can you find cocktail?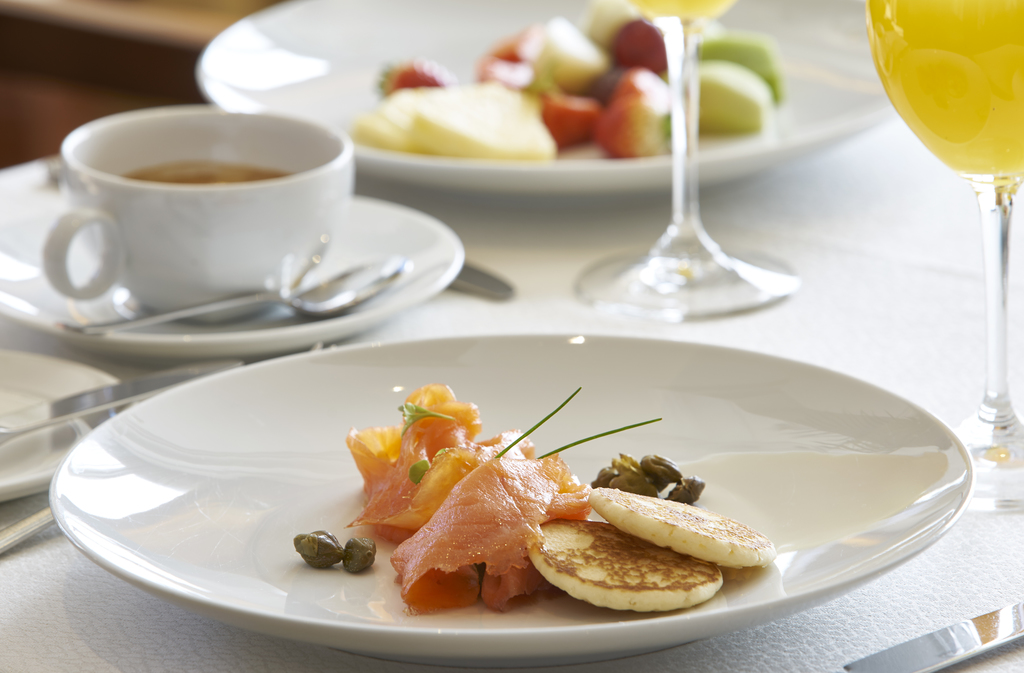
Yes, bounding box: (568, 0, 801, 330).
